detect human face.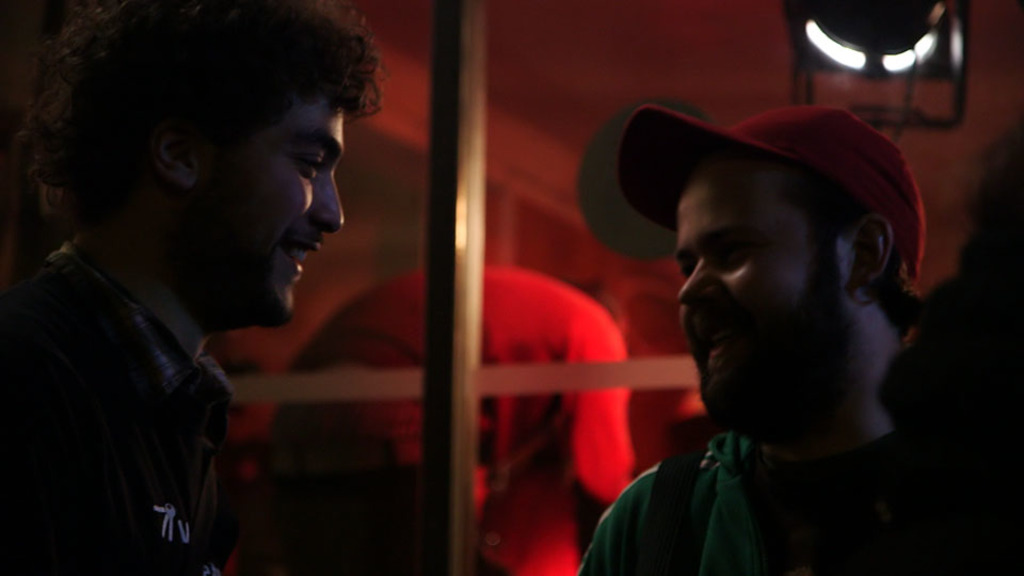
Detected at {"left": 197, "top": 96, "right": 345, "bottom": 322}.
